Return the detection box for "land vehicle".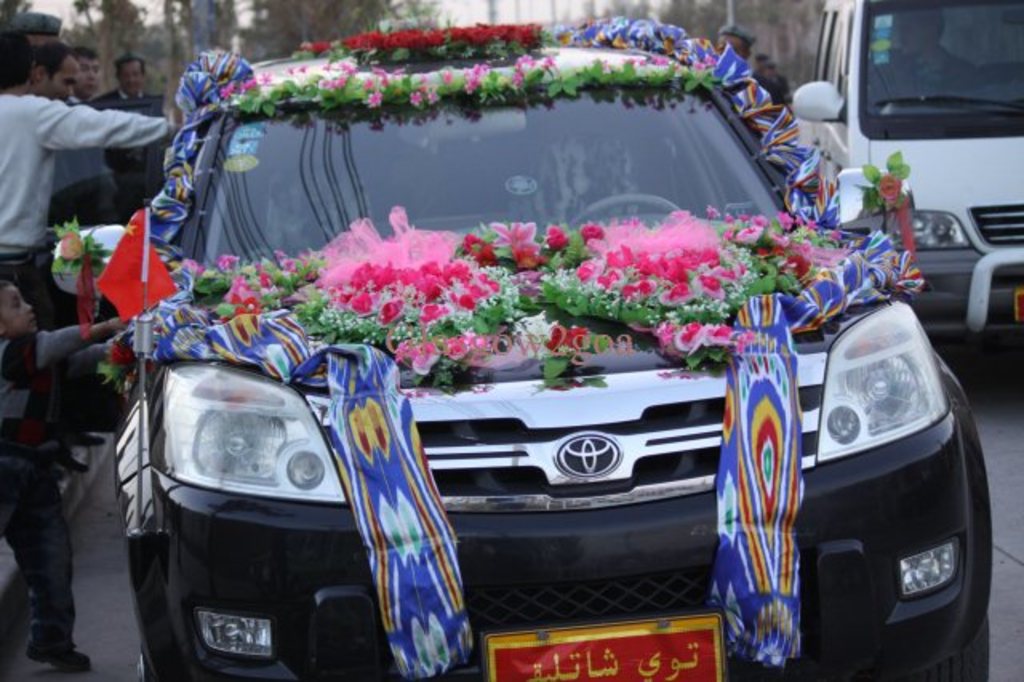
BBox(56, 40, 946, 681).
